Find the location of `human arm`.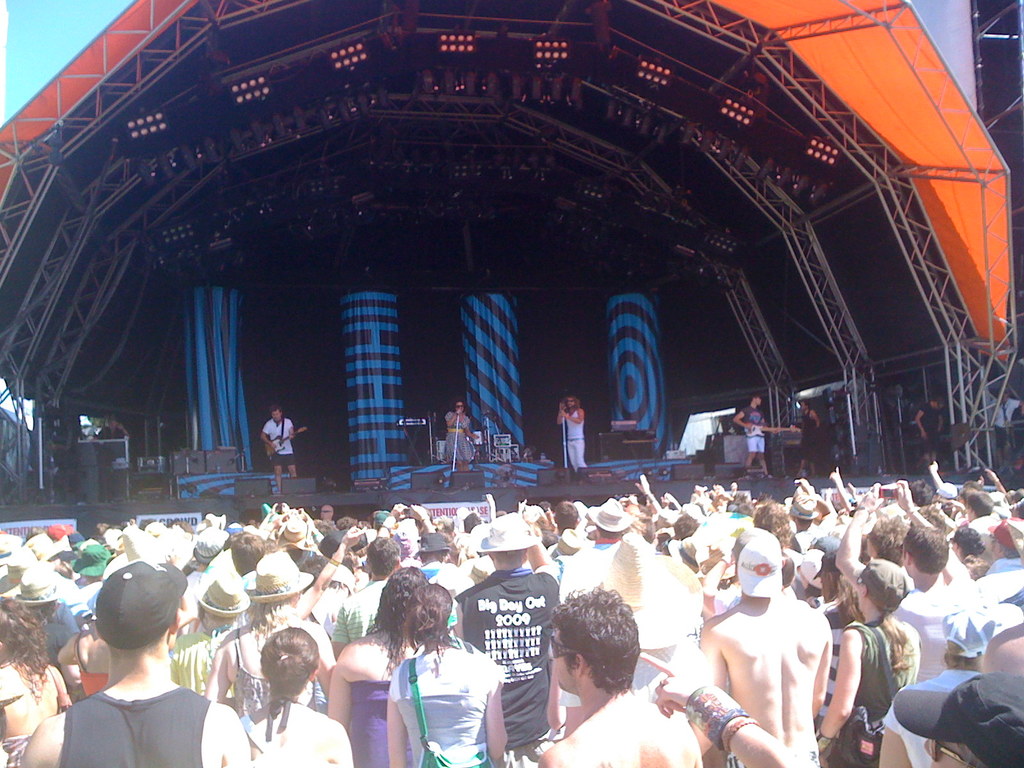
Location: <bbox>287, 526, 369, 616</bbox>.
